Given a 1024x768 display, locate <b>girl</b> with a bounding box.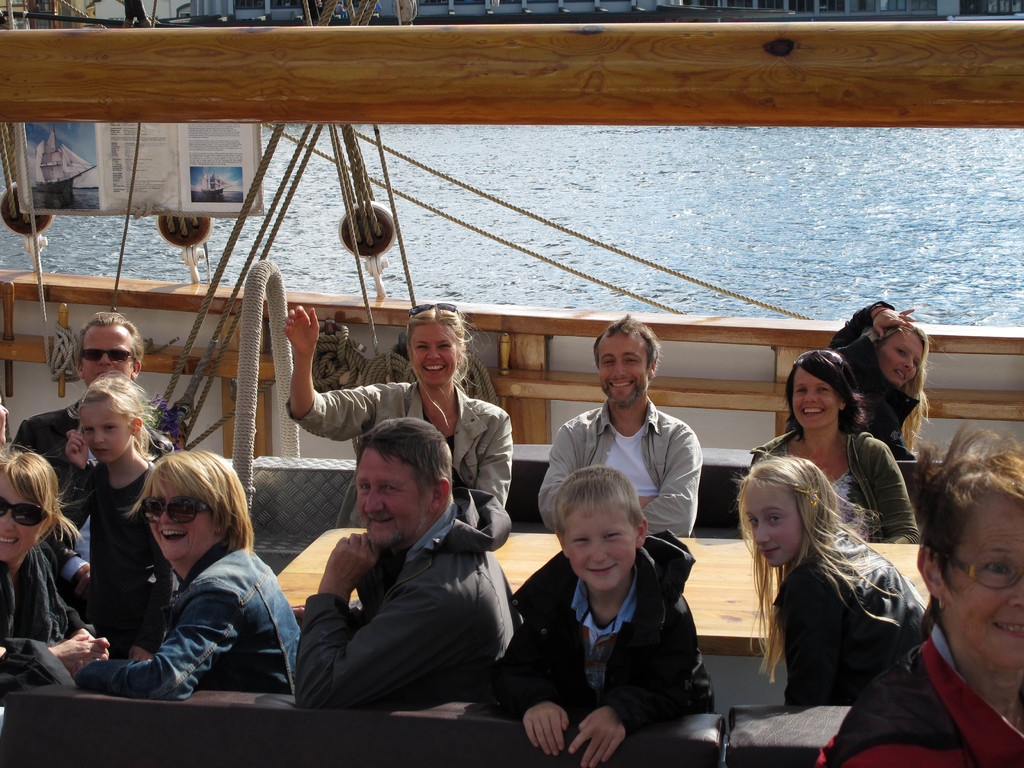
Located: l=65, t=377, r=168, b=637.
